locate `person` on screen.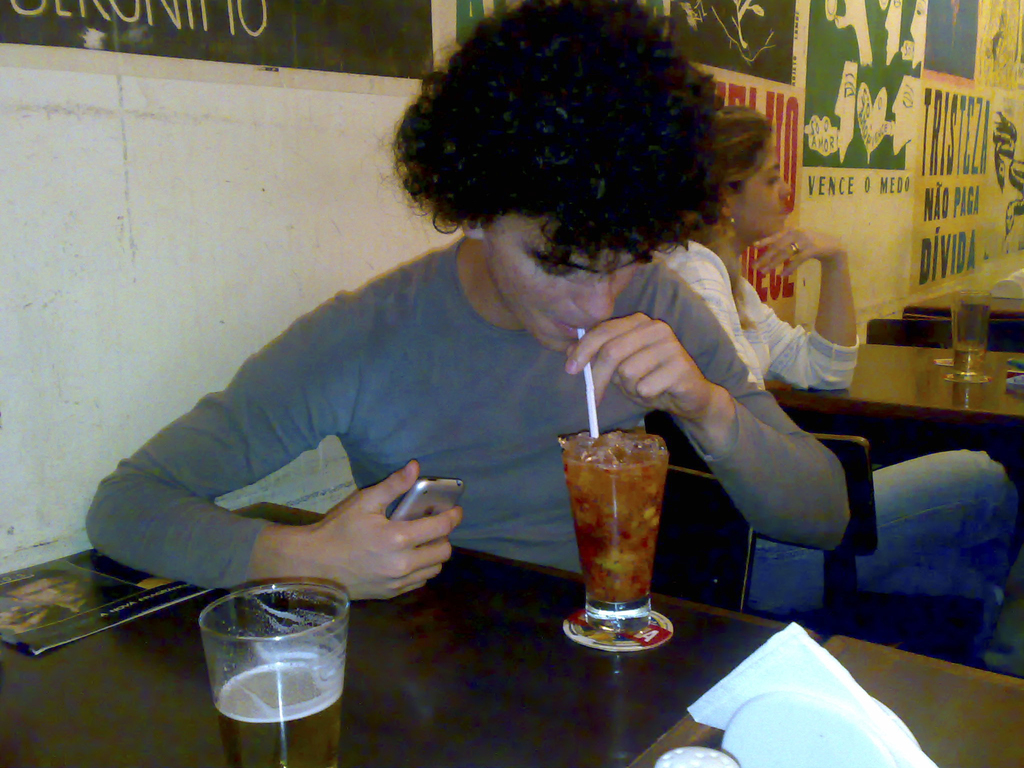
On screen at [x1=105, y1=33, x2=856, y2=668].
